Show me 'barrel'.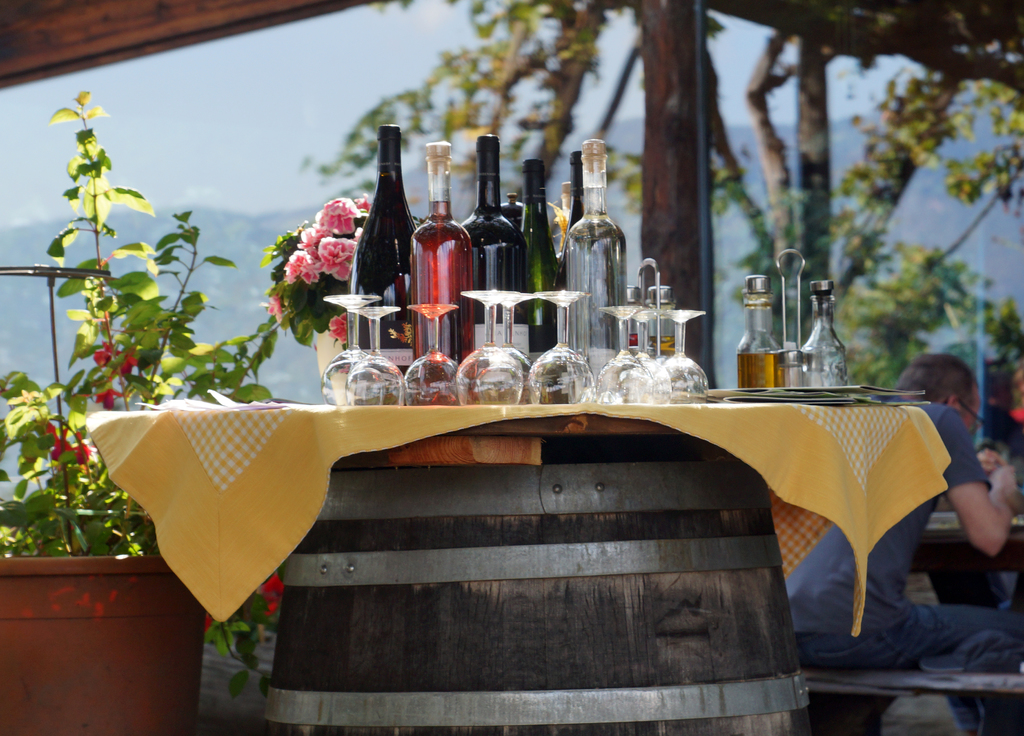
'barrel' is here: <region>237, 396, 839, 735</region>.
